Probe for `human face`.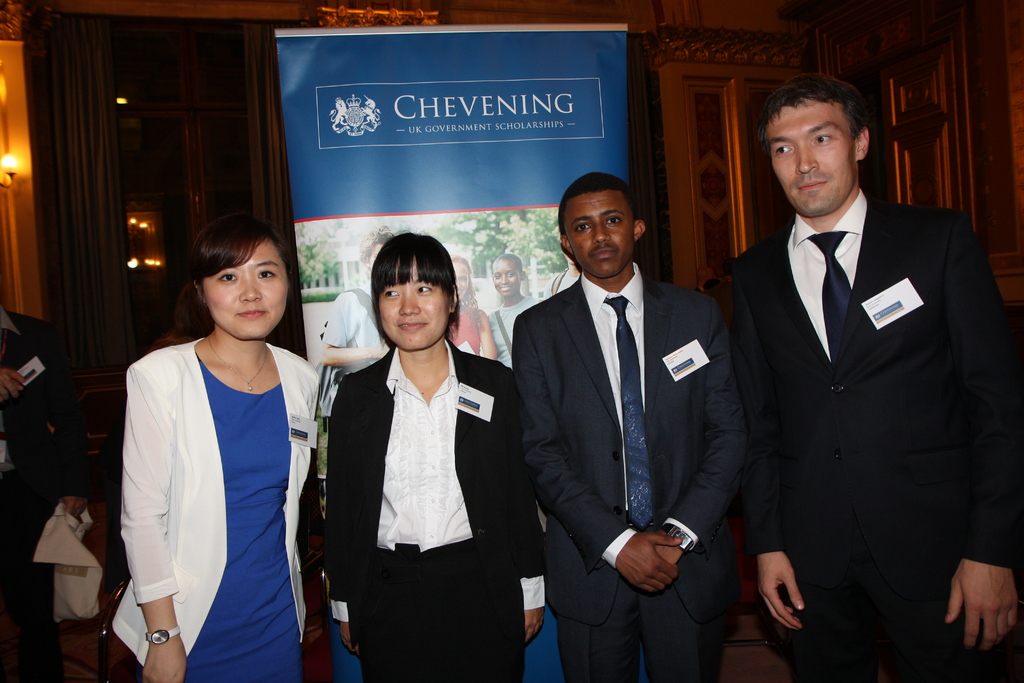
Probe result: detection(376, 257, 449, 343).
